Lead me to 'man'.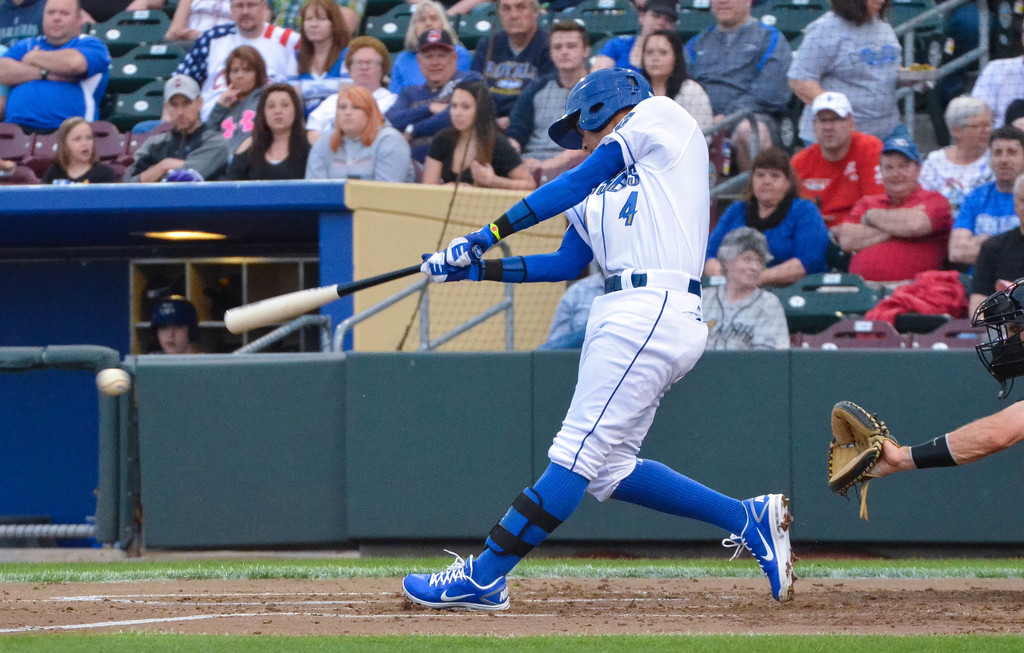
Lead to 122,74,231,179.
